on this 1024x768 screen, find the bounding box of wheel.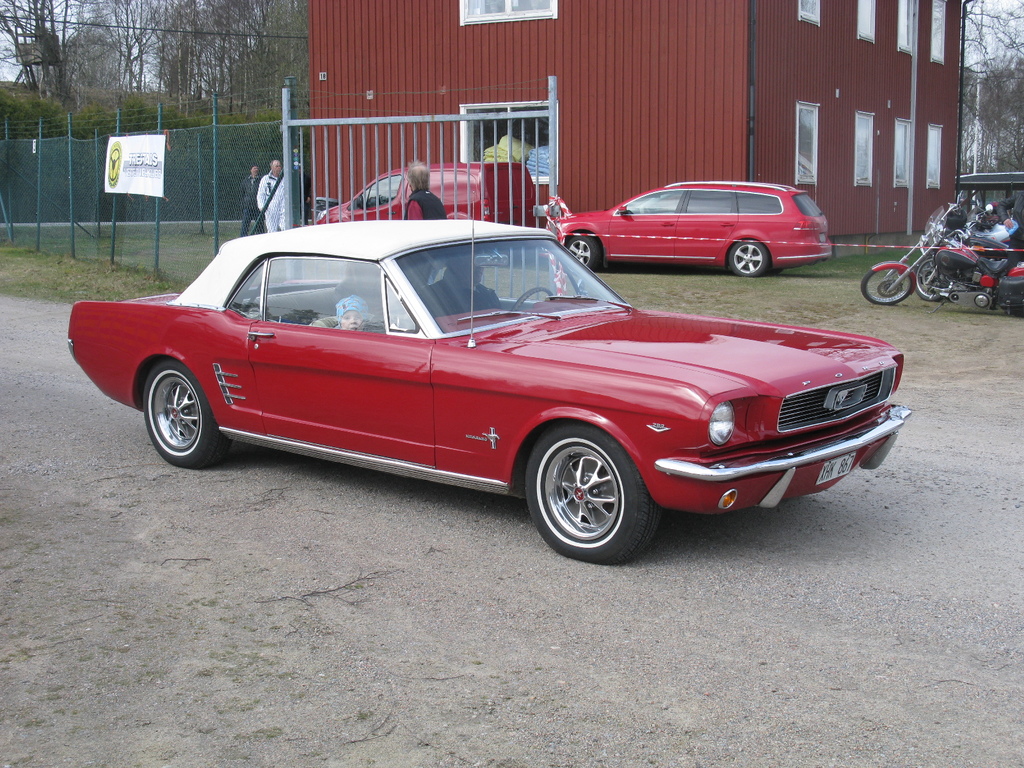
Bounding box: Rect(729, 241, 765, 276).
